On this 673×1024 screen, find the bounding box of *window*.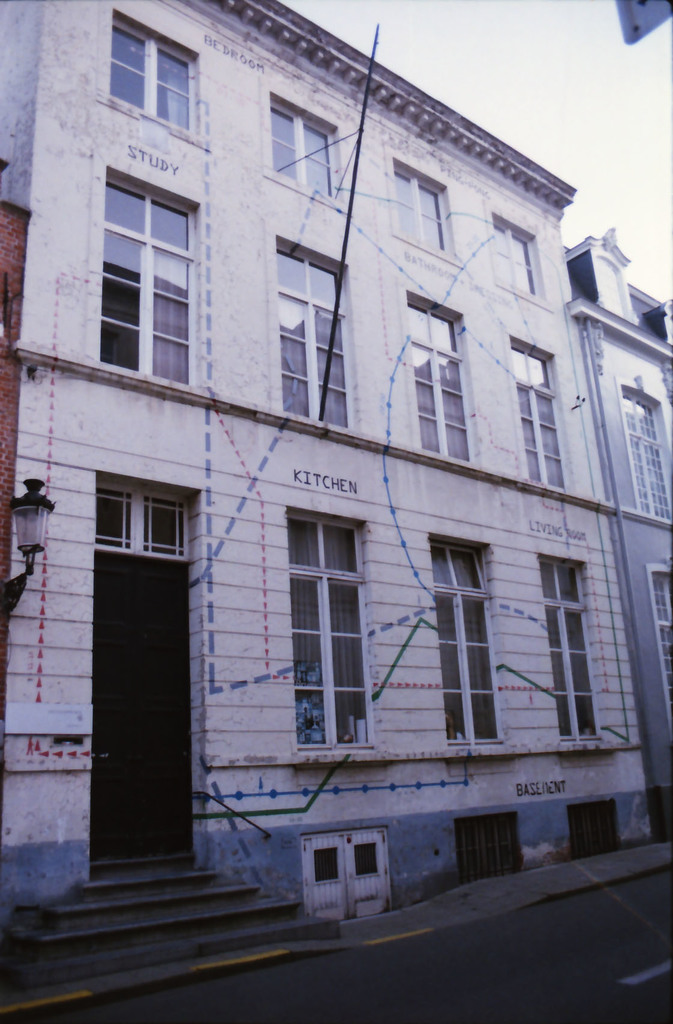
Bounding box: 493/216/542/305.
